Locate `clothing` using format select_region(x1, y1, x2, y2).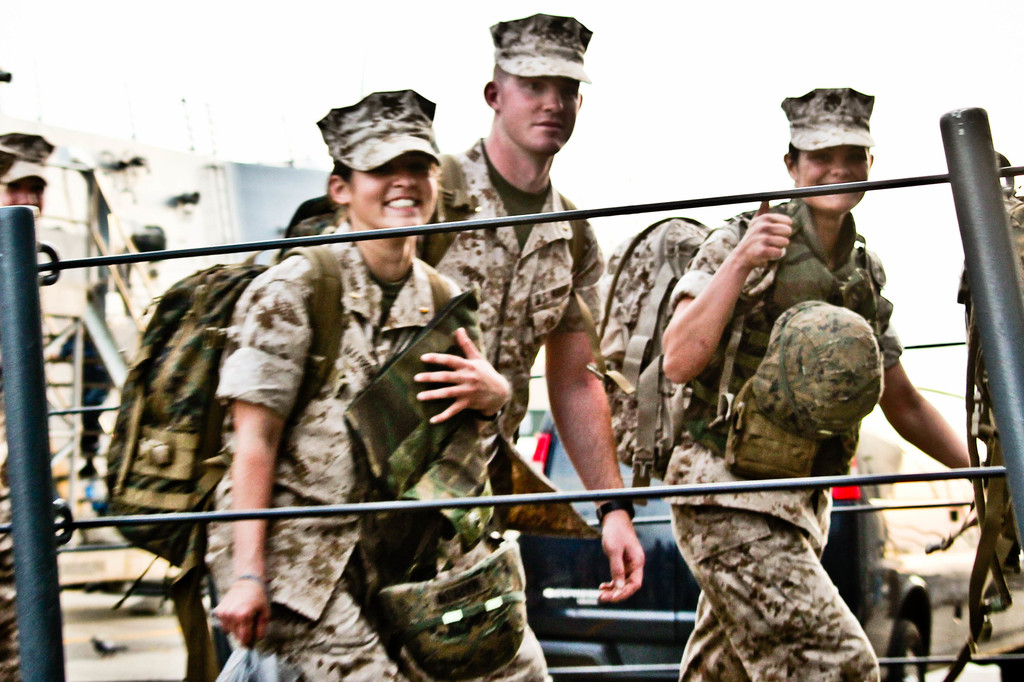
select_region(414, 134, 605, 681).
